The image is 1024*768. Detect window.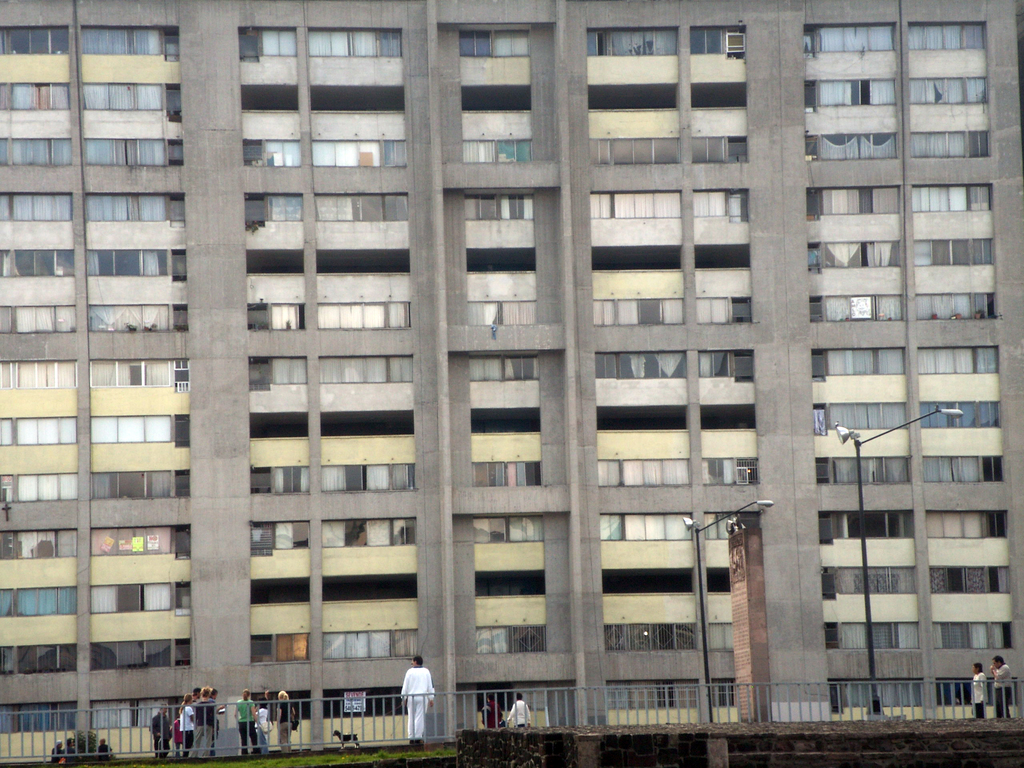
Detection: [79,25,184,50].
